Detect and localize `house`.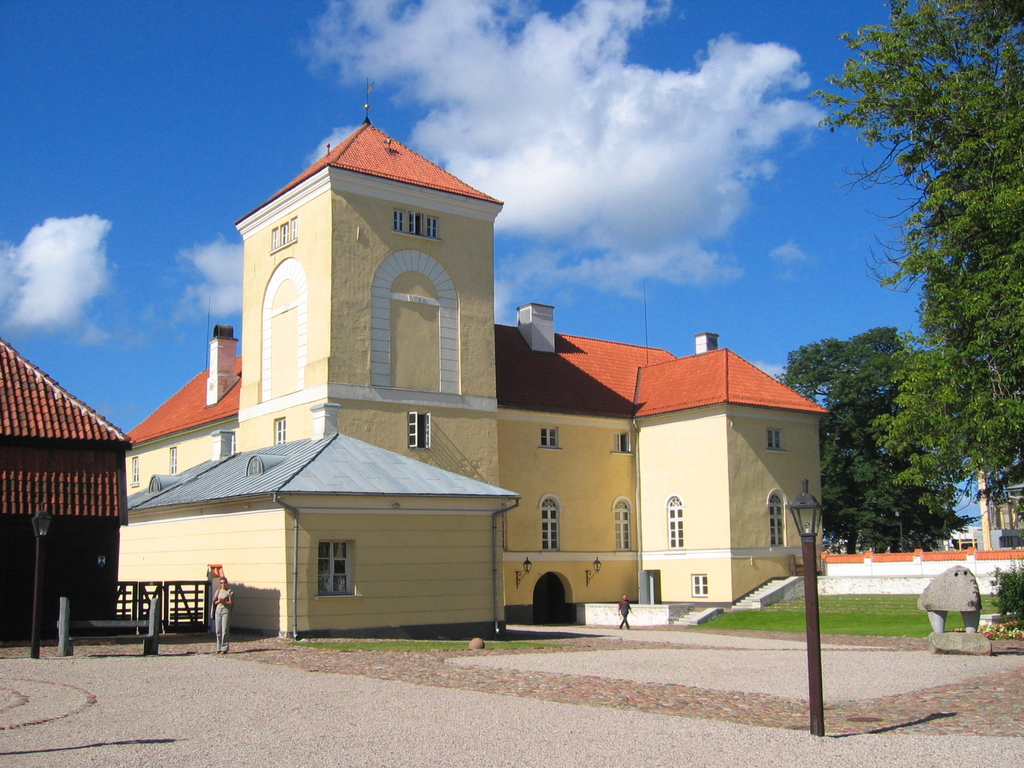
Localized at (977,460,1023,549).
